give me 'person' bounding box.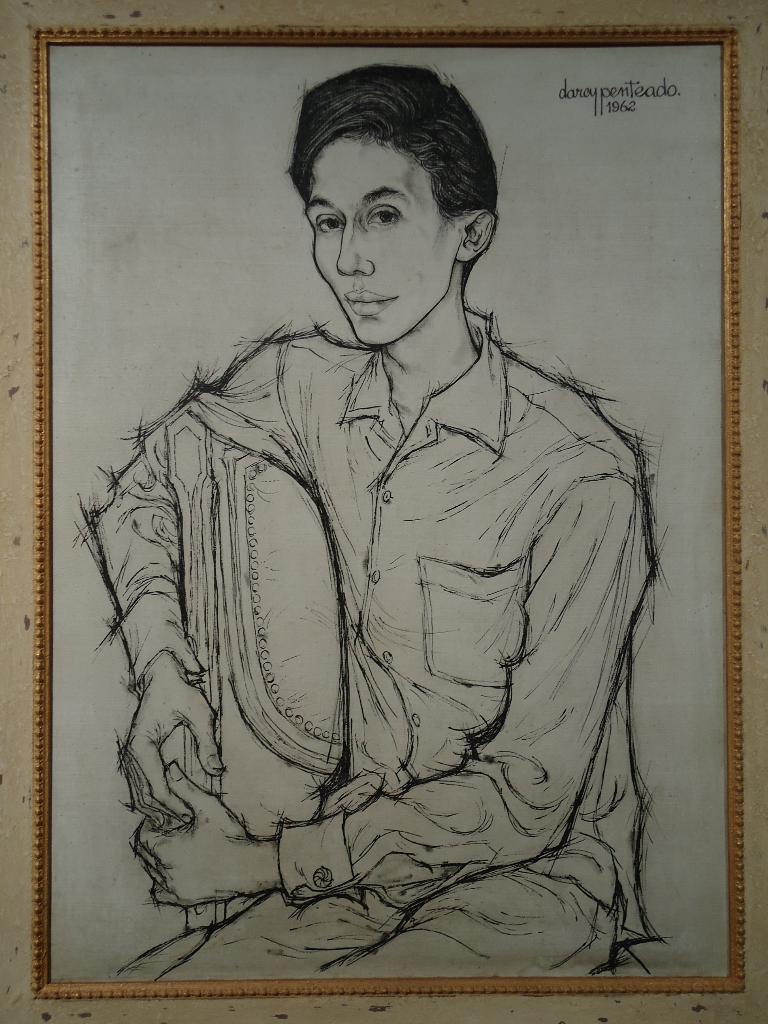
[left=94, top=65, right=659, bottom=977].
